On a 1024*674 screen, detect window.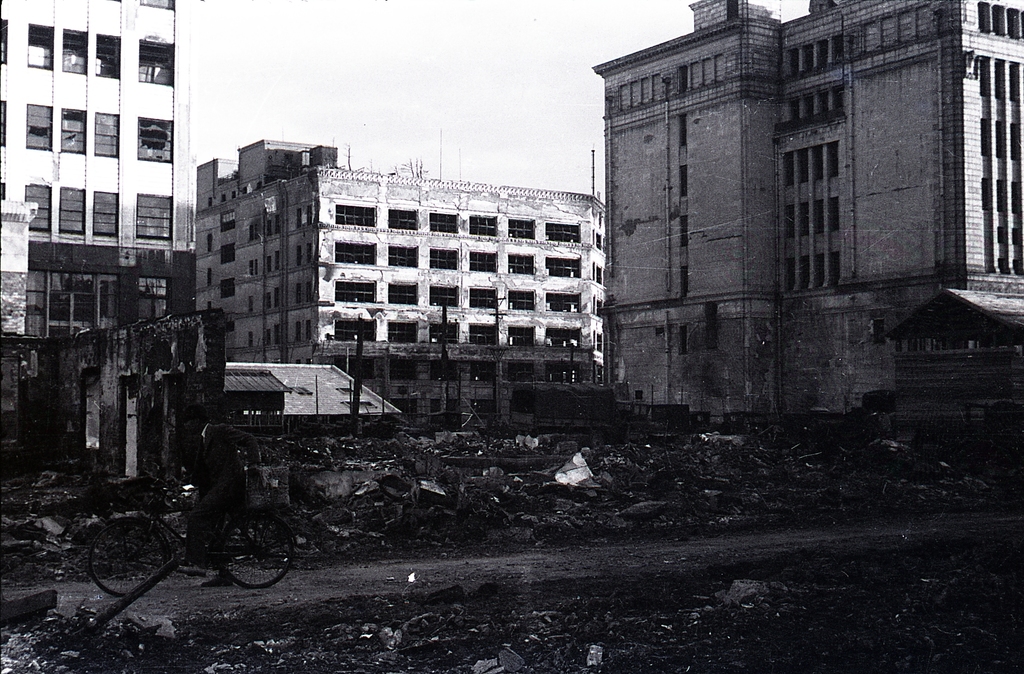
crop(58, 189, 85, 247).
